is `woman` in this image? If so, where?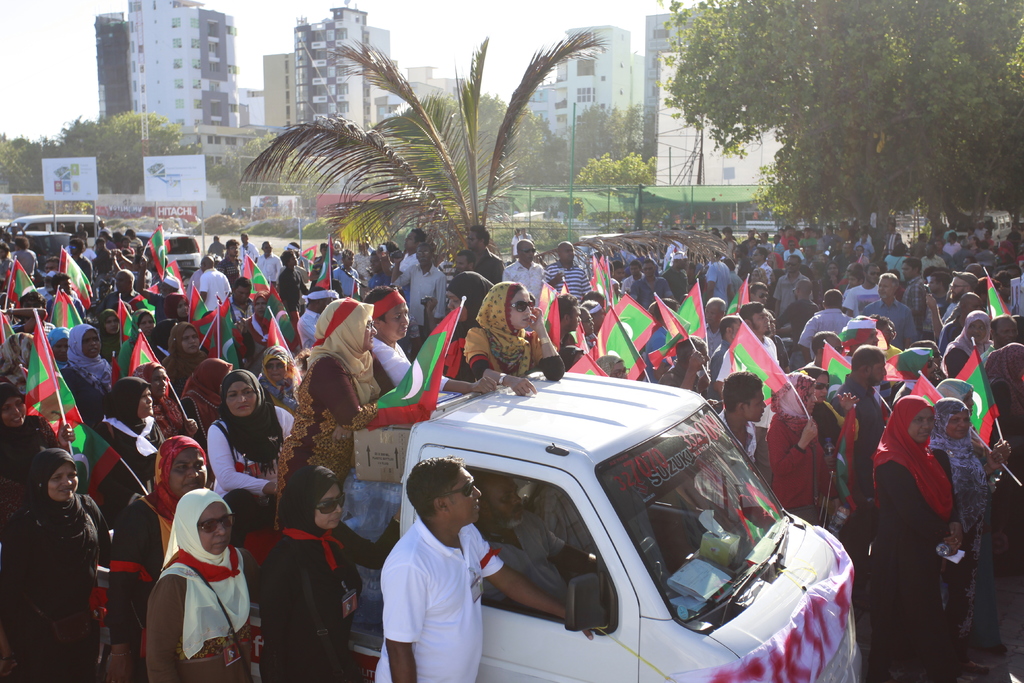
Yes, at l=255, t=342, r=305, b=405.
